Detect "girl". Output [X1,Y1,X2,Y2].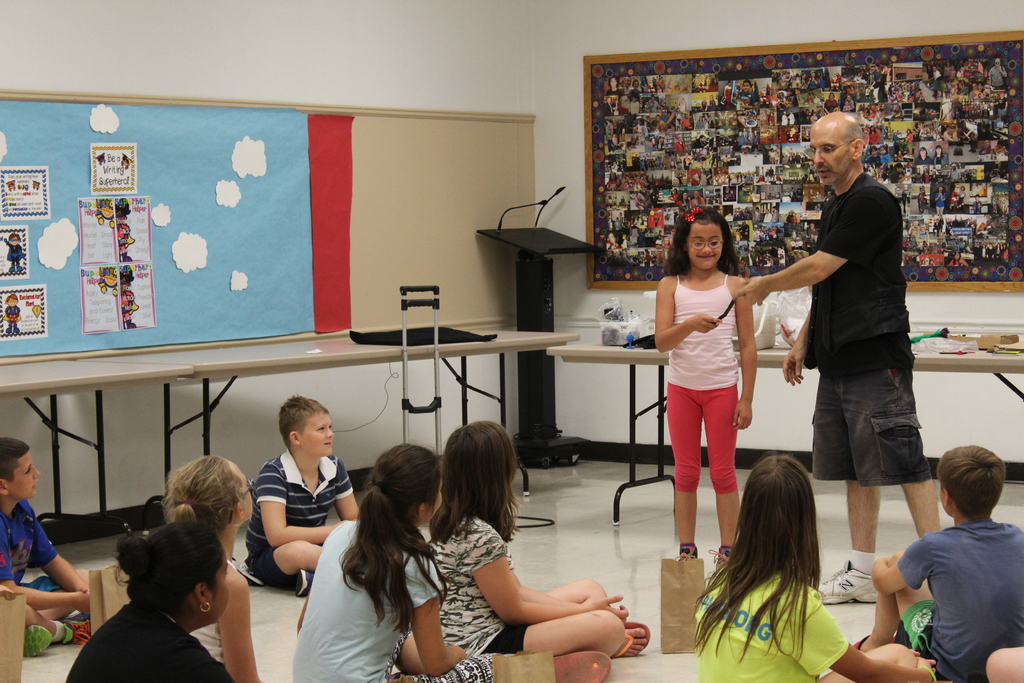
[61,531,238,681].
